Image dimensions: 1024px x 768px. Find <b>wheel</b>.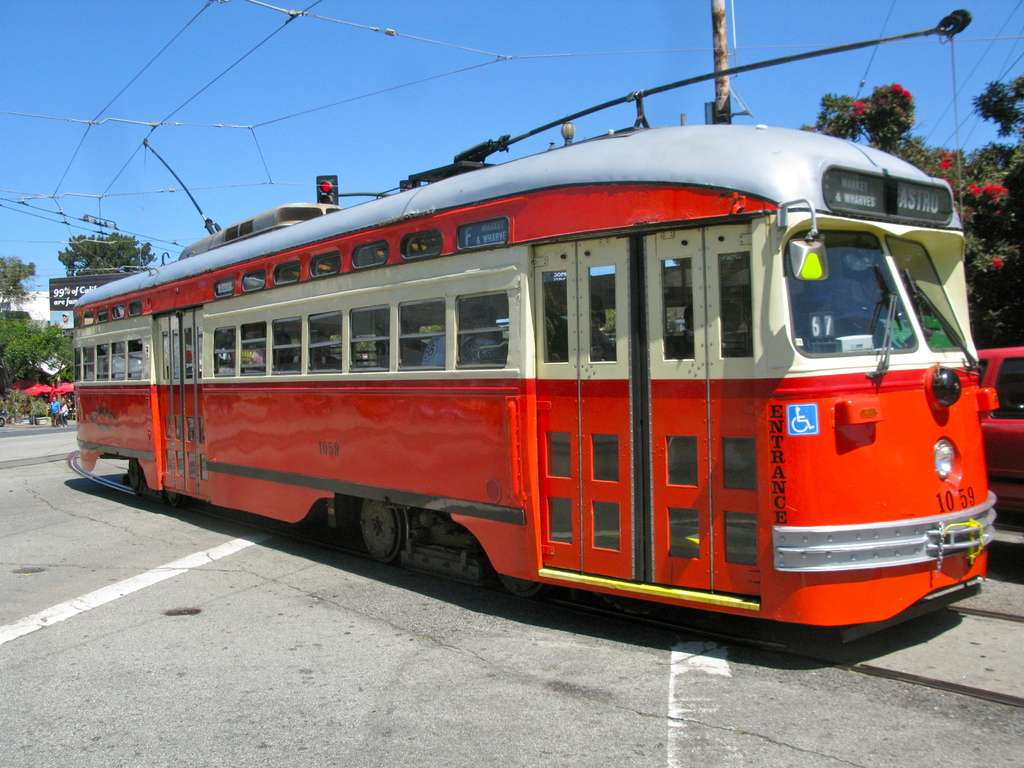
rect(128, 457, 145, 489).
